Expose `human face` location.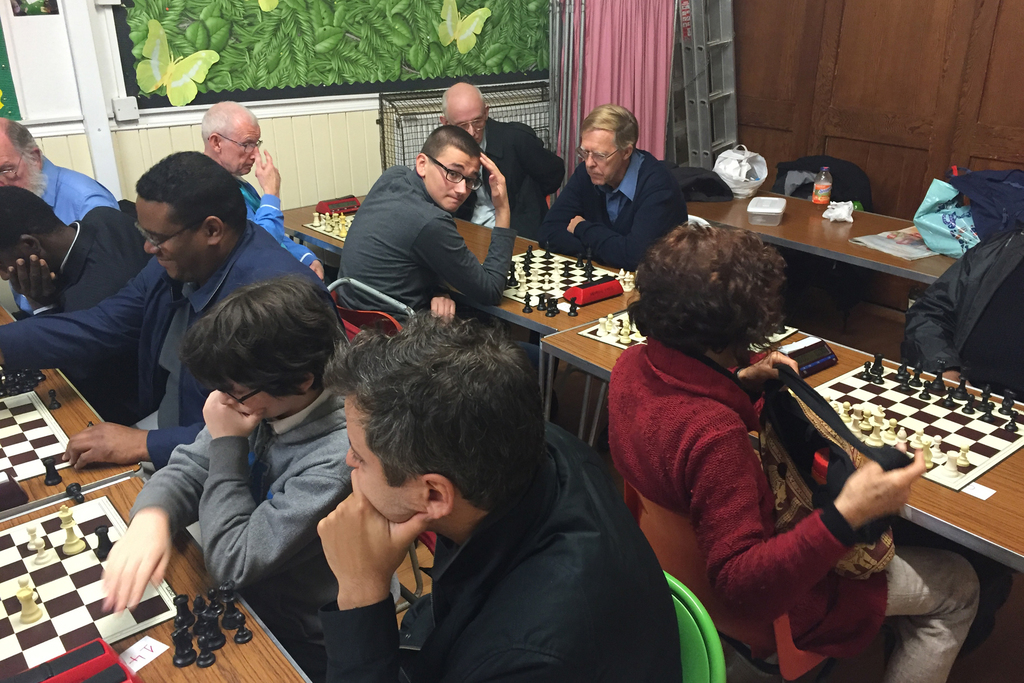
Exposed at rect(0, 240, 28, 277).
